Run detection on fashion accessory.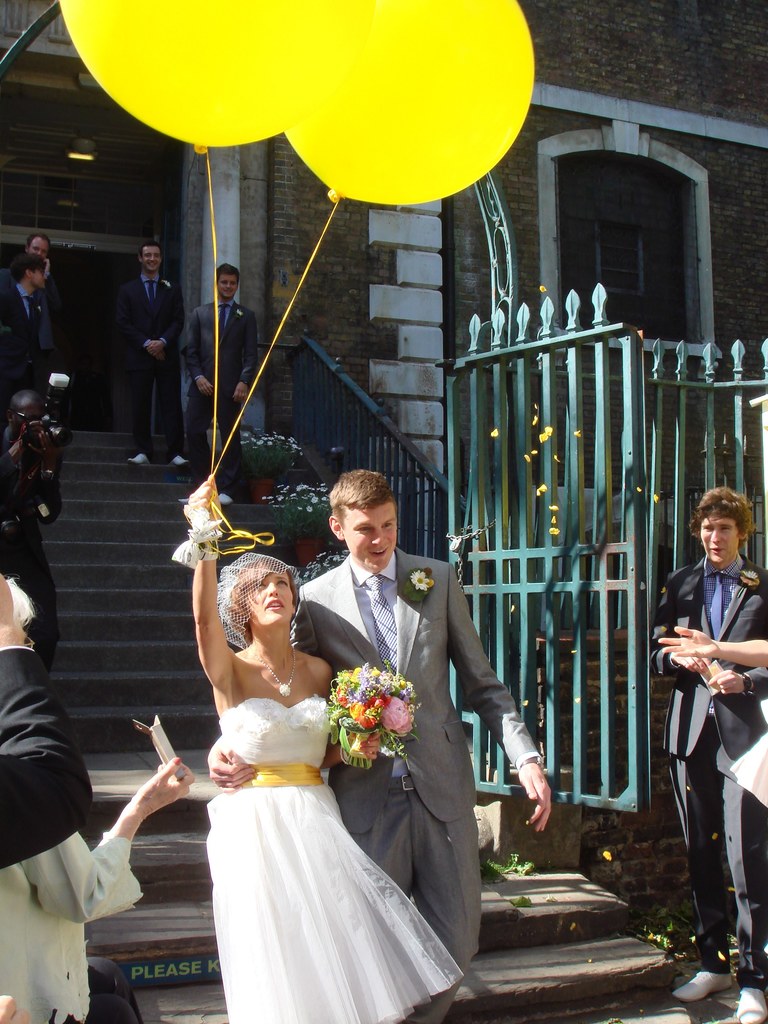
Result: (x1=218, y1=492, x2=235, y2=504).
